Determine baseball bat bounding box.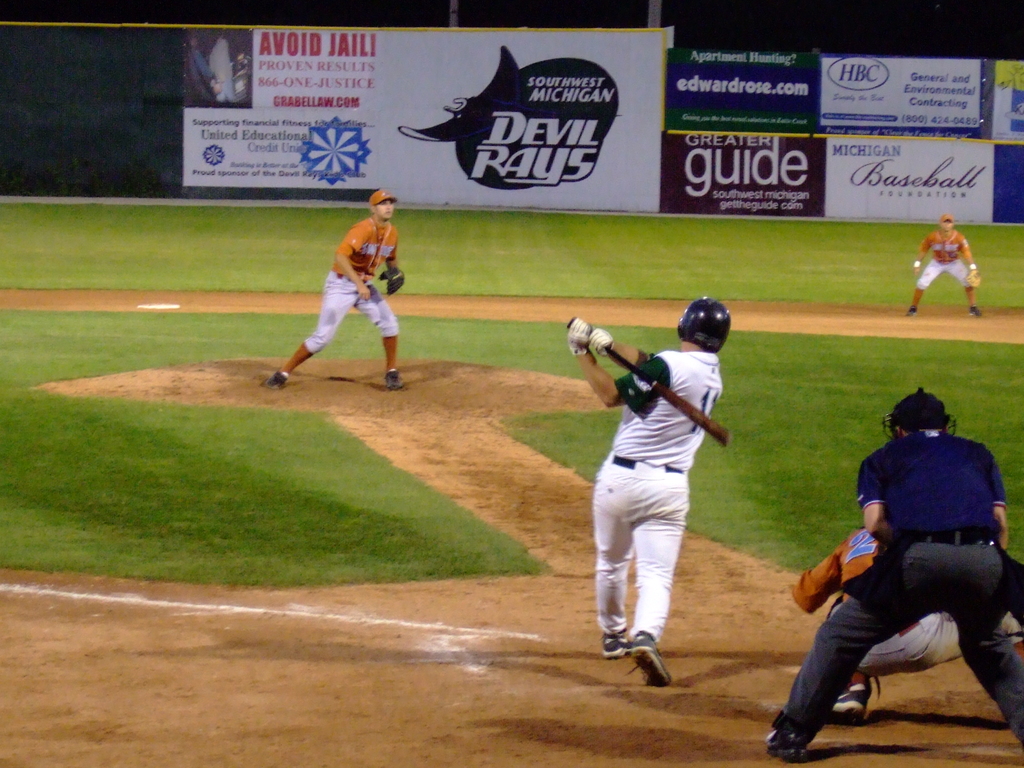
Determined: [568, 317, 728, 446].
